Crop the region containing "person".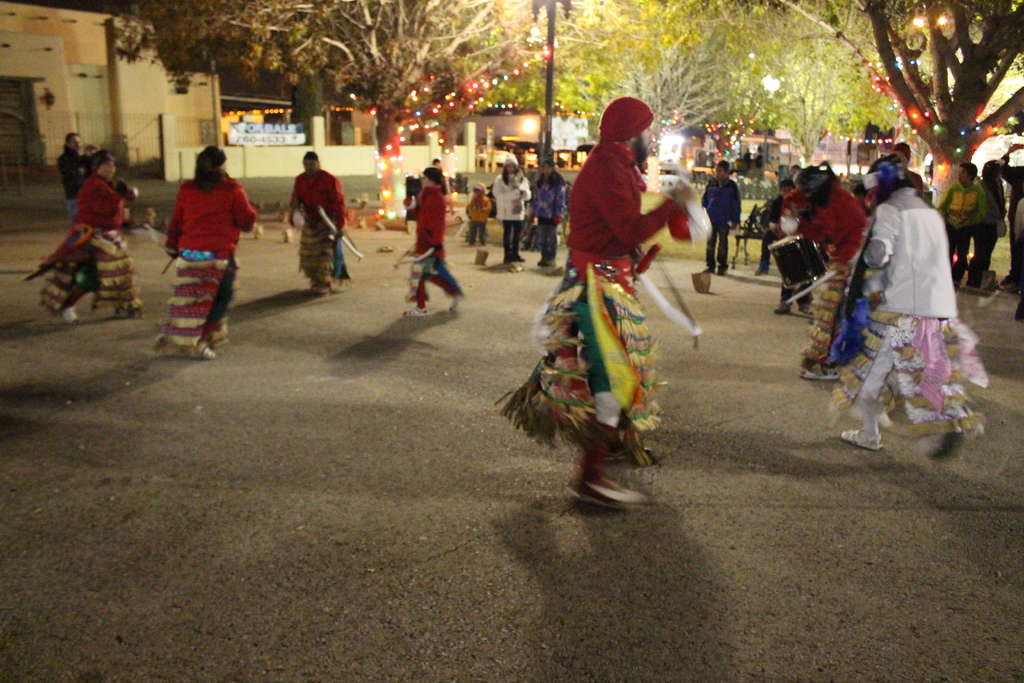
Crop region: (left=465, top=182, right=493, bottom=247).
